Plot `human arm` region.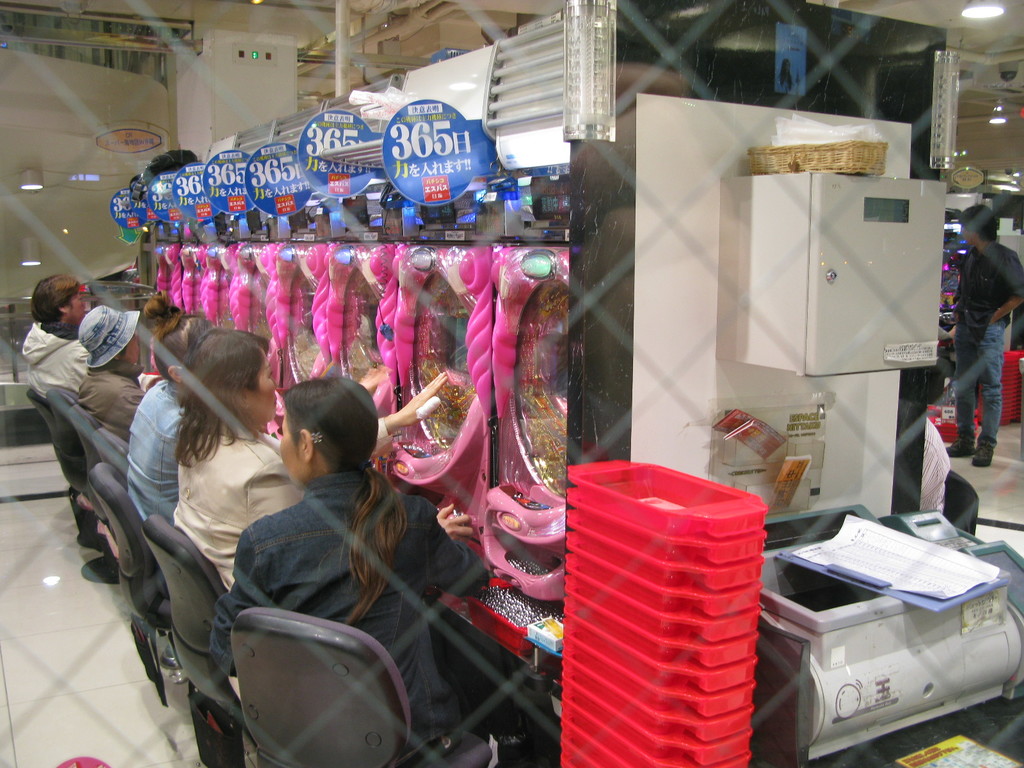
Plotted at 65, 344, 108, 389.
